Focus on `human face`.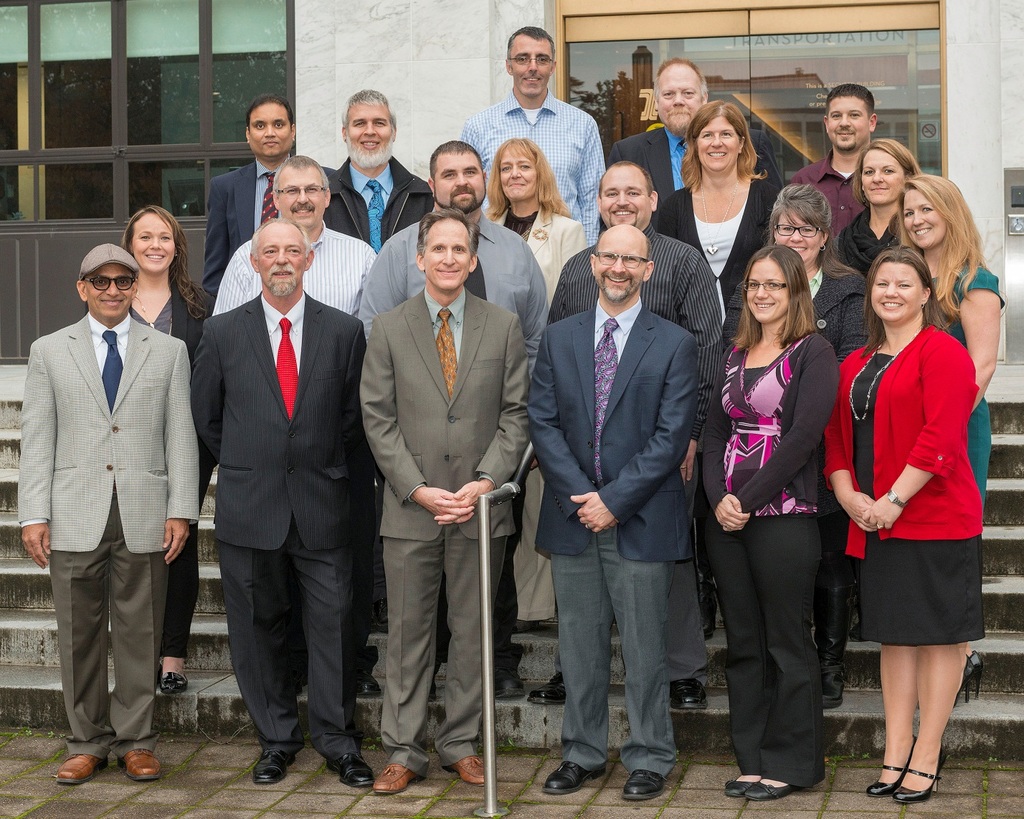
Focused at region(902, 189, 944, 254).
